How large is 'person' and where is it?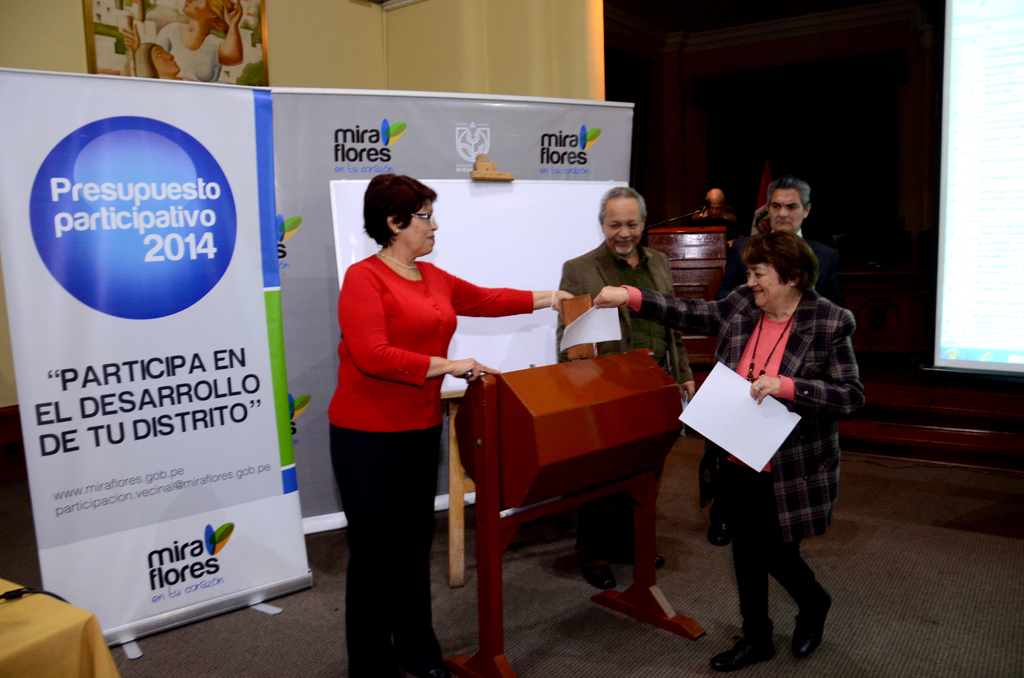
Bounding box: detection(324, 173, 579, 677).
